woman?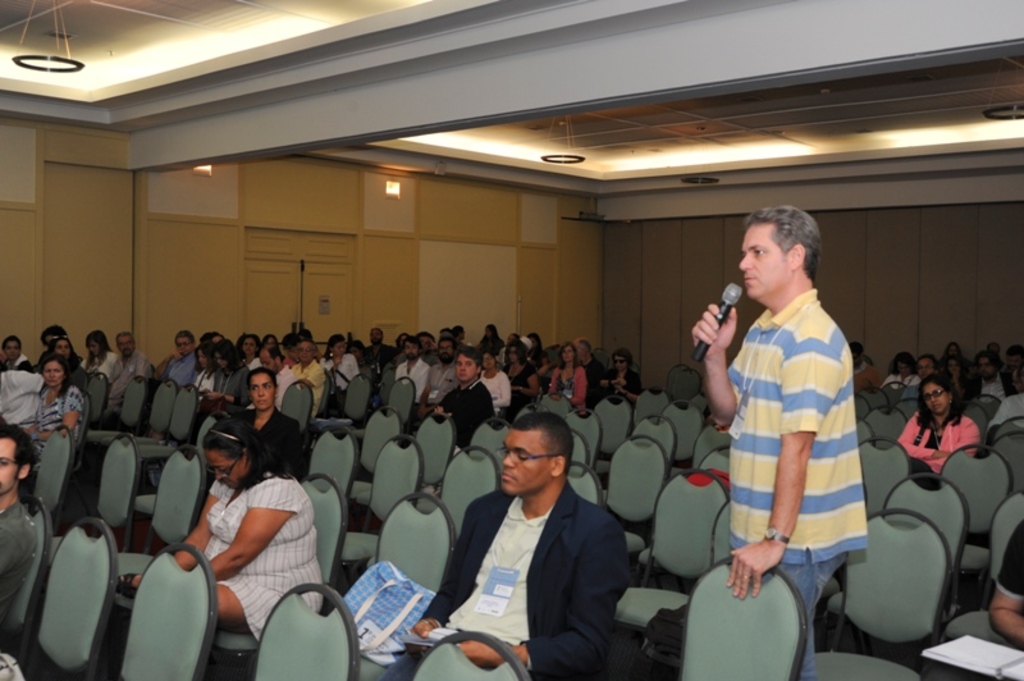
901,373,988,489
